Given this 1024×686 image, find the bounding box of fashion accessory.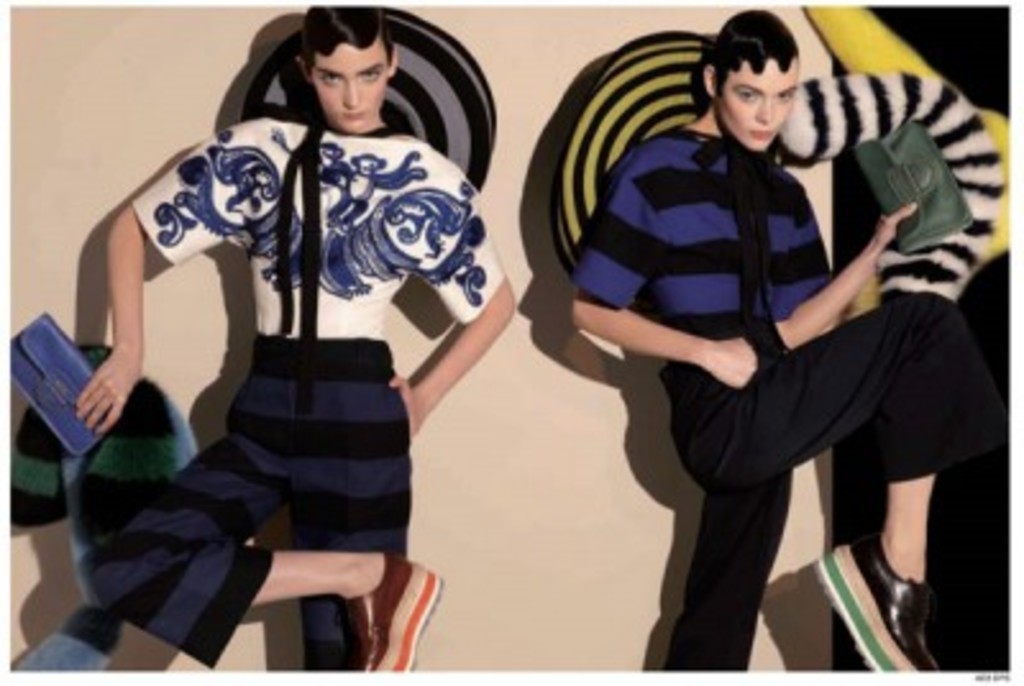
region(858, 115, 978, 251).
